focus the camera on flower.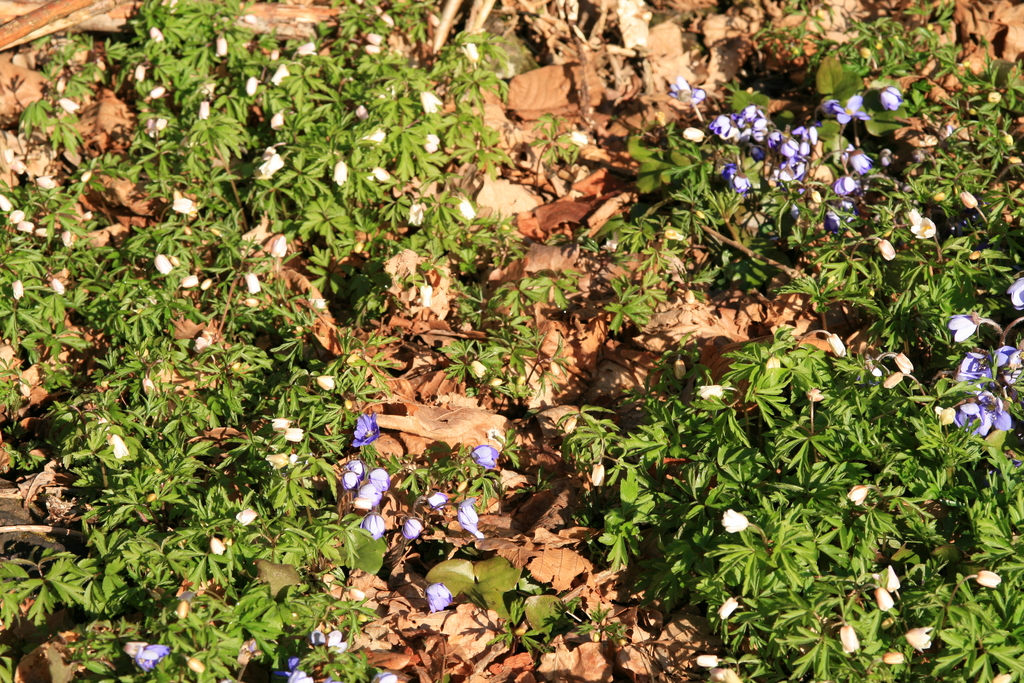
Focus region: Rect(124, 642, 173, 667).
